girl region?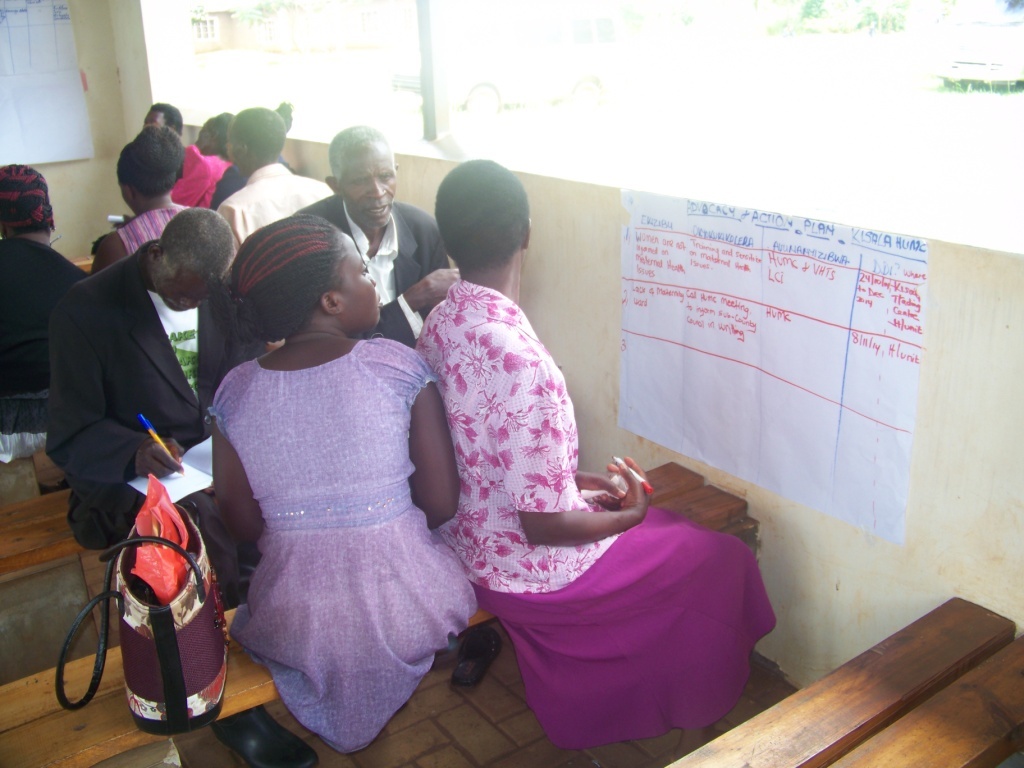
(199,214,478,752)
